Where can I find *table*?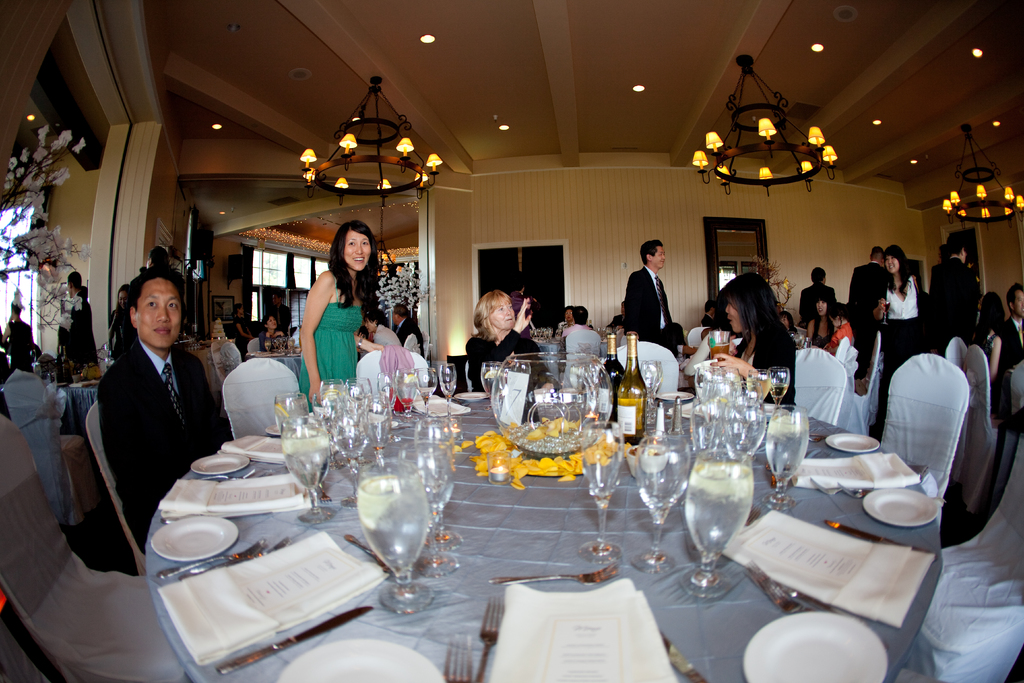
You can find it at box(85, 375, 987, 682).
